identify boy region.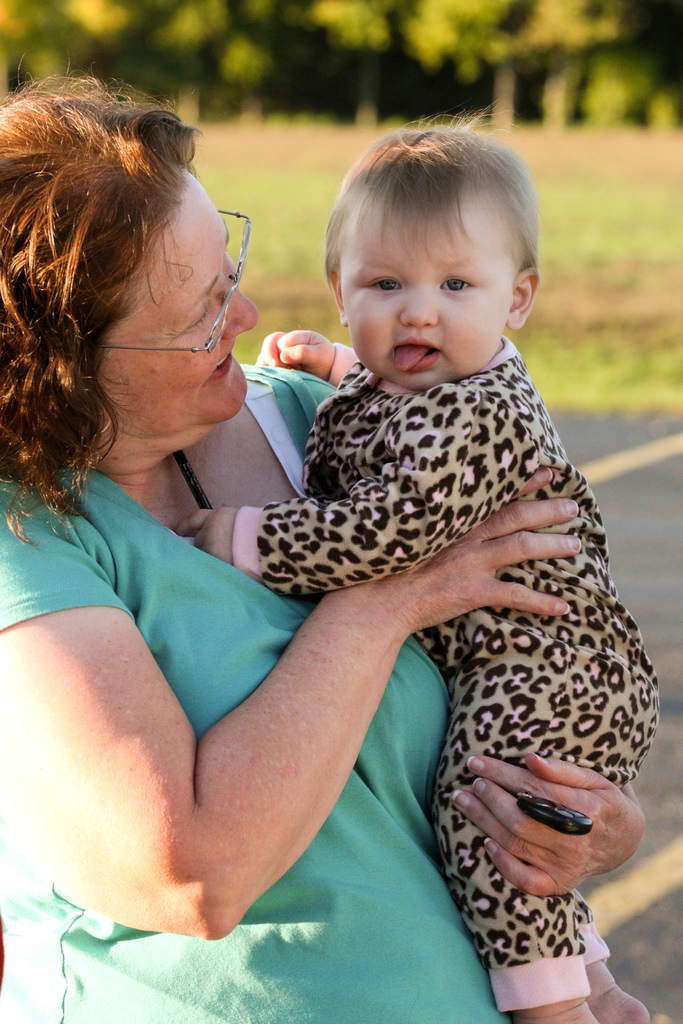
Region: (x1=174, y1=101, x2=671, y2=1023).
